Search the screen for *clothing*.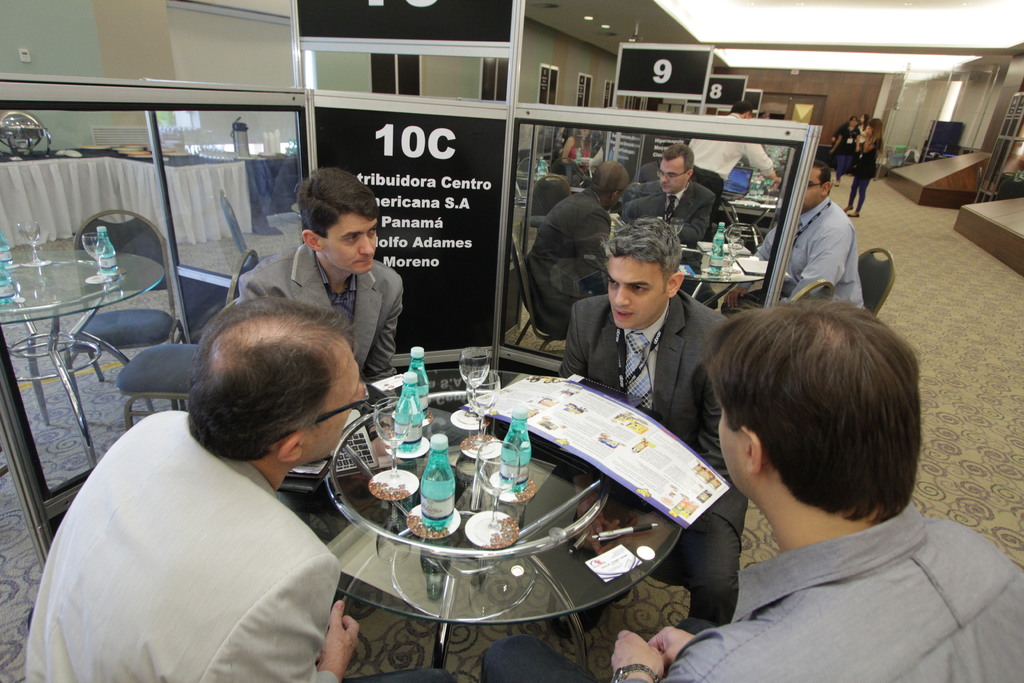
Found at x1=829 y1=124 x2=865 y2=170.
